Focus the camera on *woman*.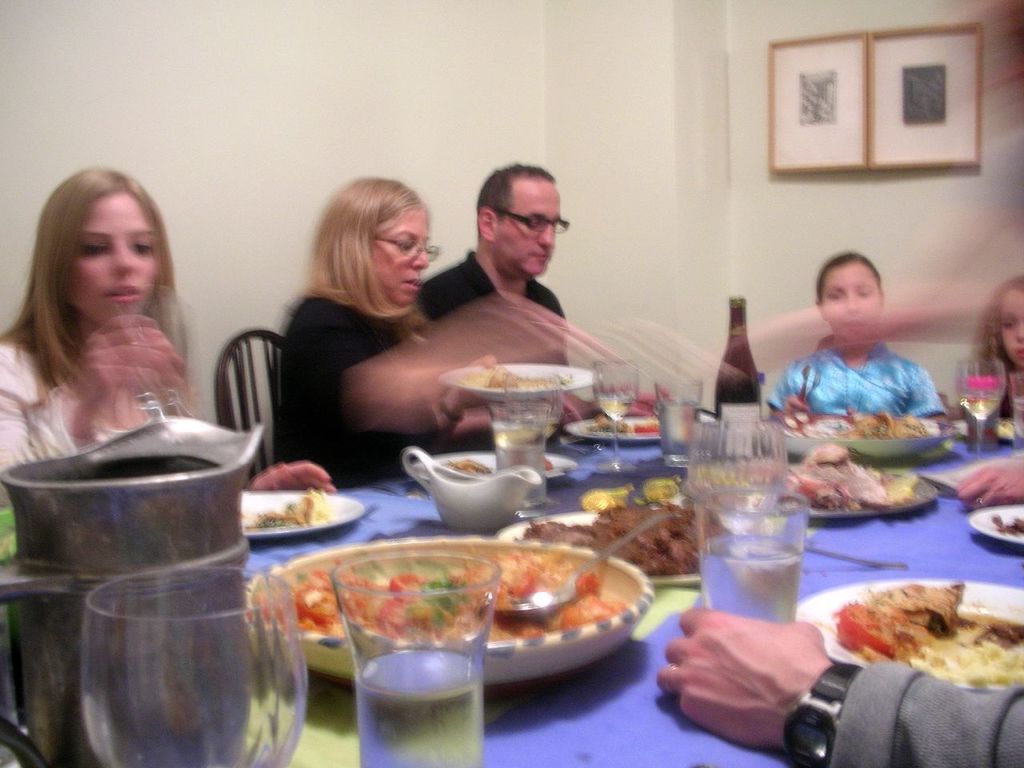
Focus region: Rect(0, 164, 334, 492).
